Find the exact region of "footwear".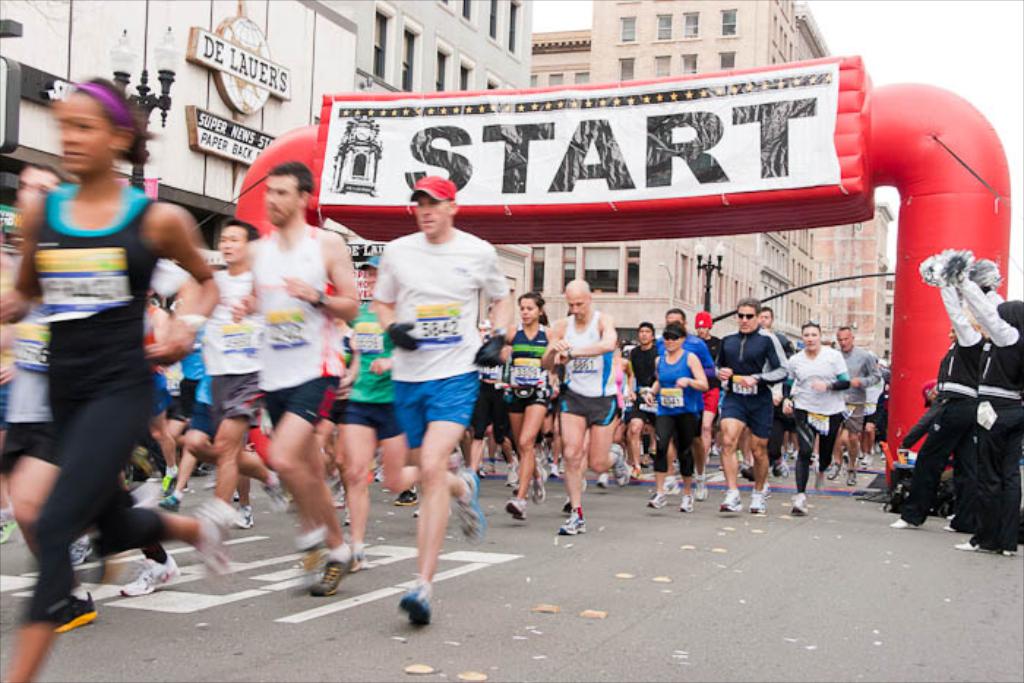
Exact region: x1=946 y1=513 x2=952 y2=519.
